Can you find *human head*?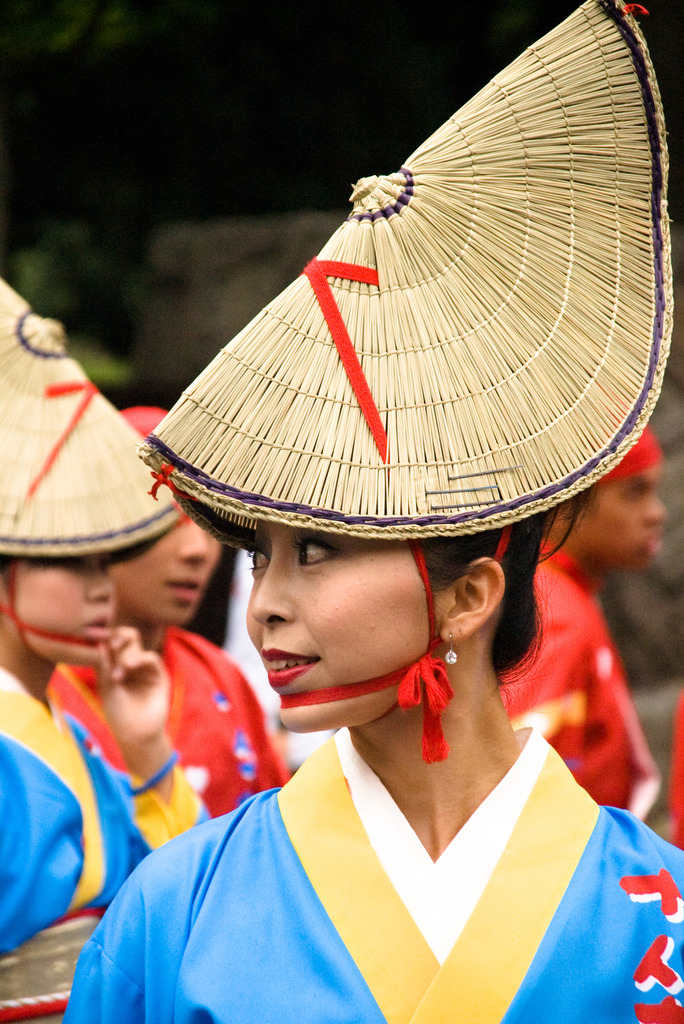
Yes, bounding box: [x1=104, y1=475, x2=235, y2=630].
